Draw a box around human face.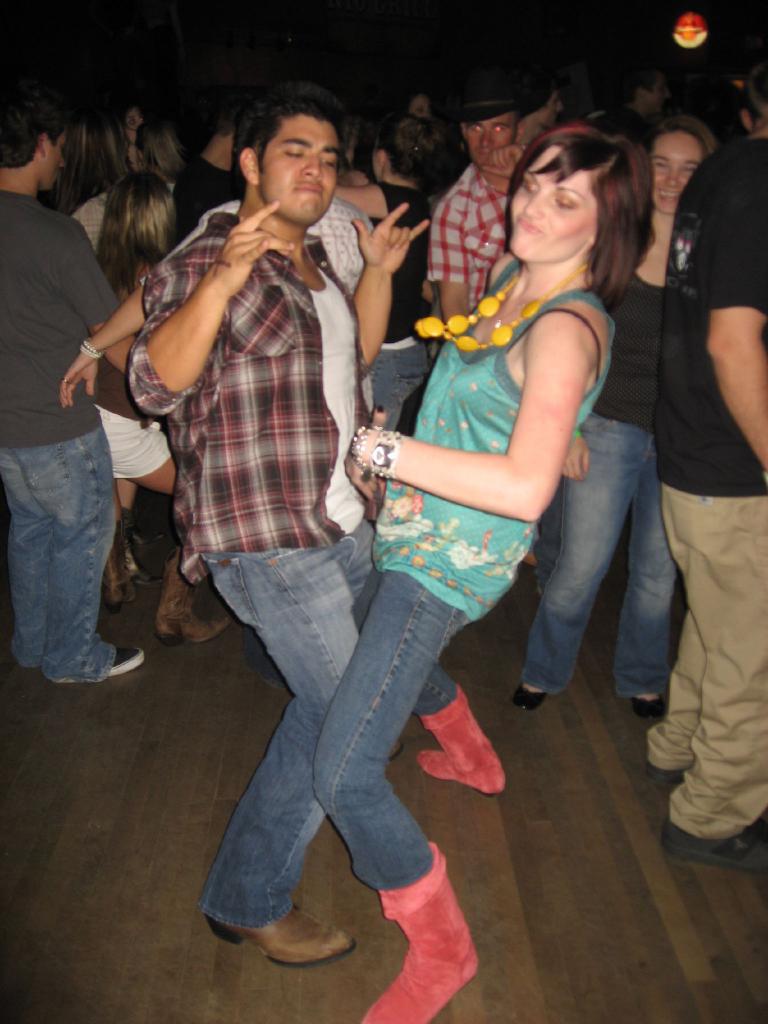
pyautogui.locateOnScreen(415, 99, 432, 120).
